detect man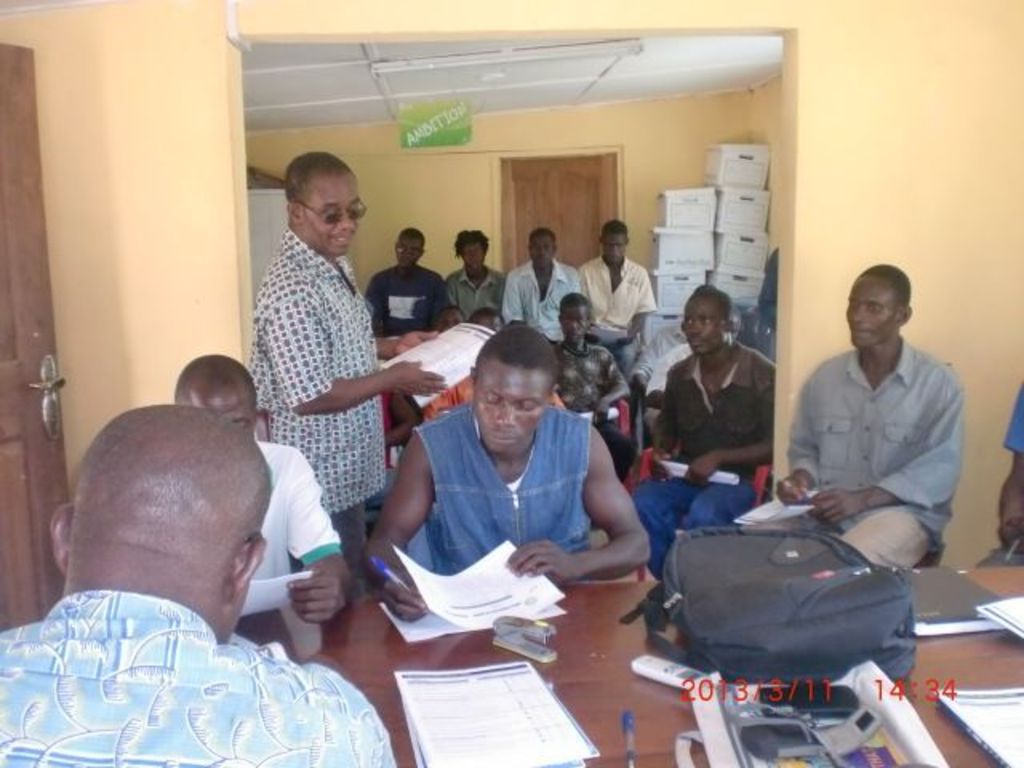
left=174, top=350, right=358, bottom=627
